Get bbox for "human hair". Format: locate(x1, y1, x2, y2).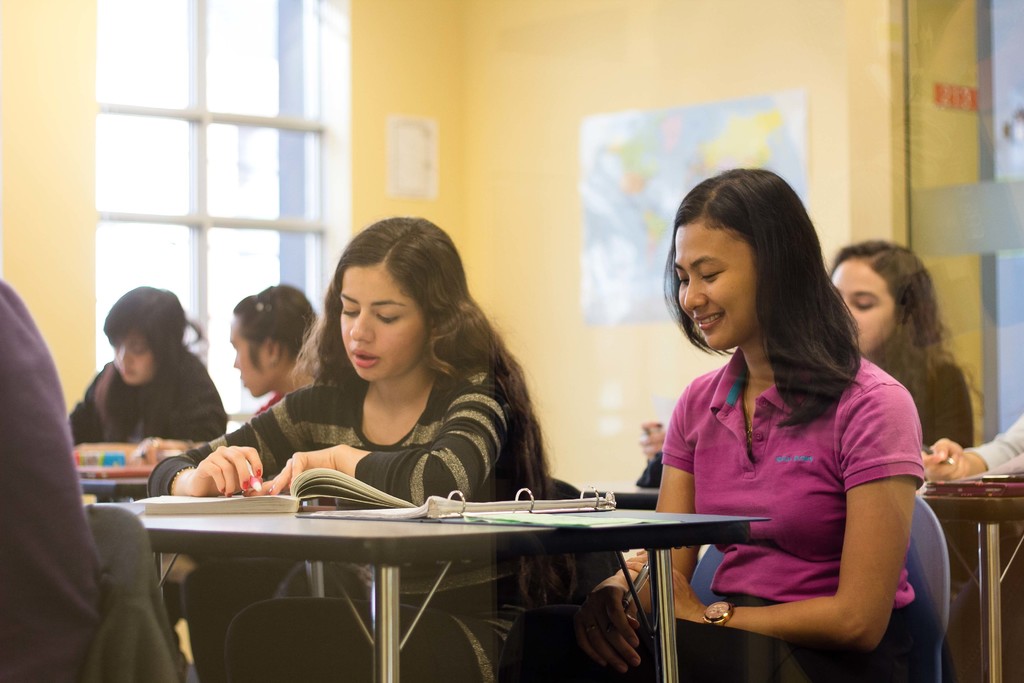
locate(239, 281, 320, 368).
